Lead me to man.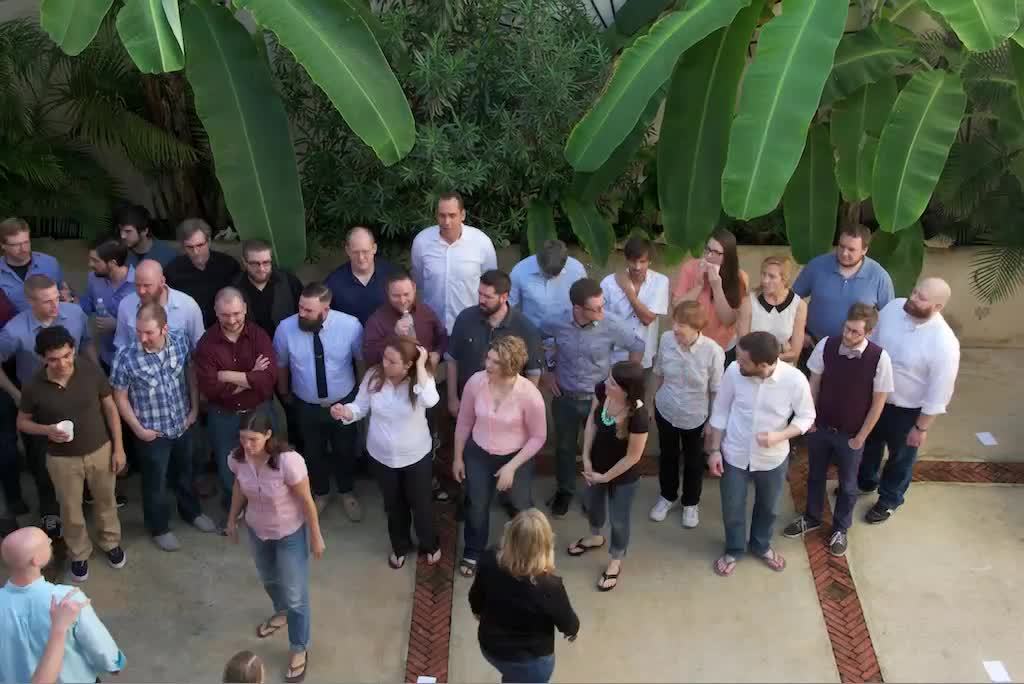
Lead to 83/237/136/324.
